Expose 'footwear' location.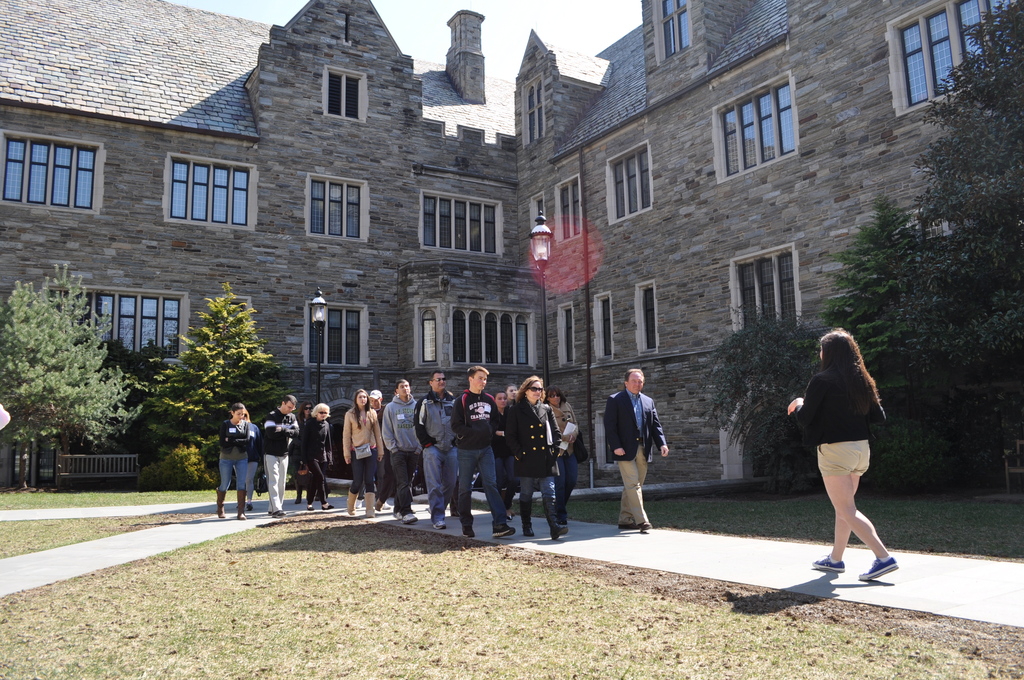
Exposed at [left=324, top=501, right=336, bottom=511].
